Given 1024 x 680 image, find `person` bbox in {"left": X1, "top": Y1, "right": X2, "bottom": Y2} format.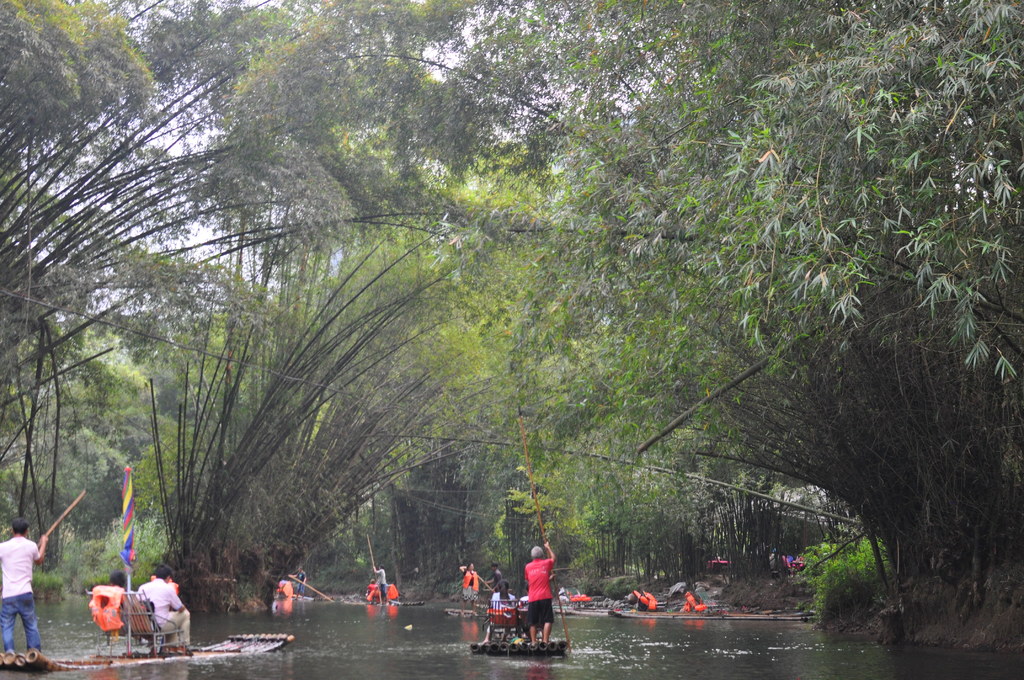
{"left": 287, "top": 566, "right": 307, "bottom": 599}.
